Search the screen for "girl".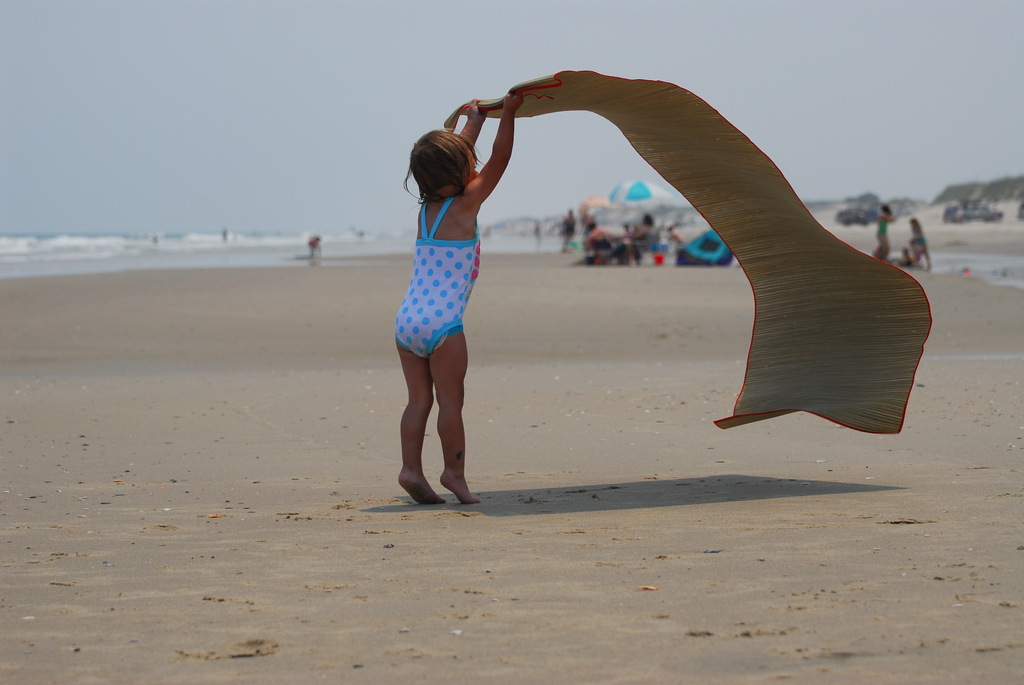
Found at [left=392, top=89, right=525, bottom=505].
